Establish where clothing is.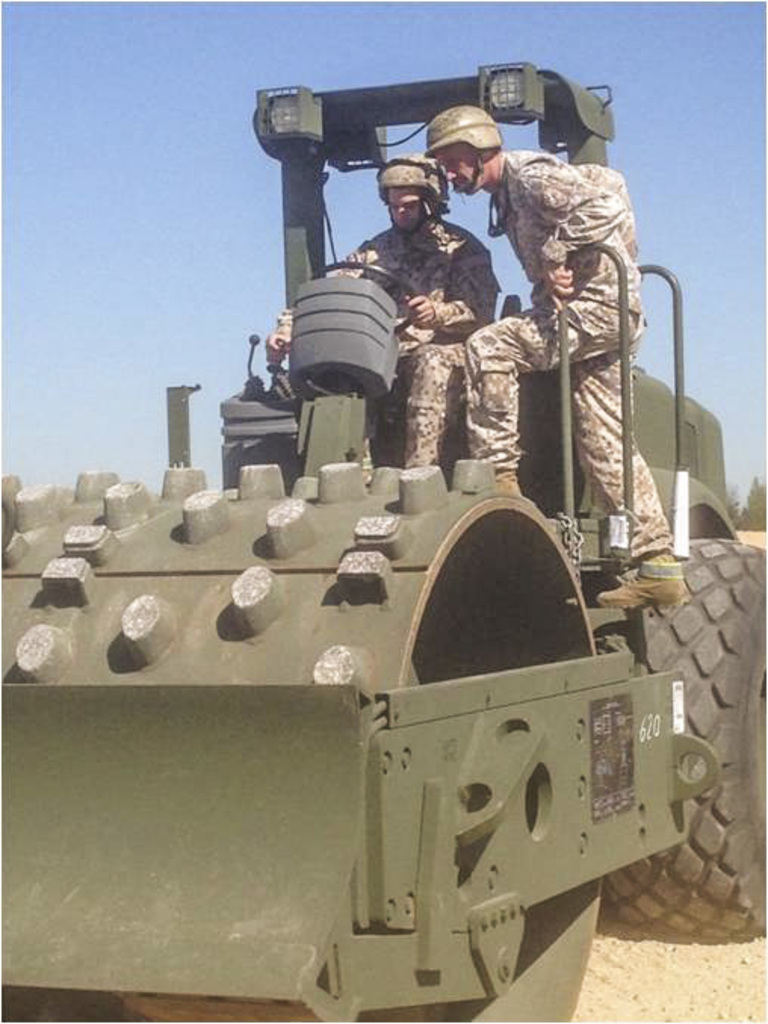
Established at [left=271, top=221, right=520, bottom=470].
